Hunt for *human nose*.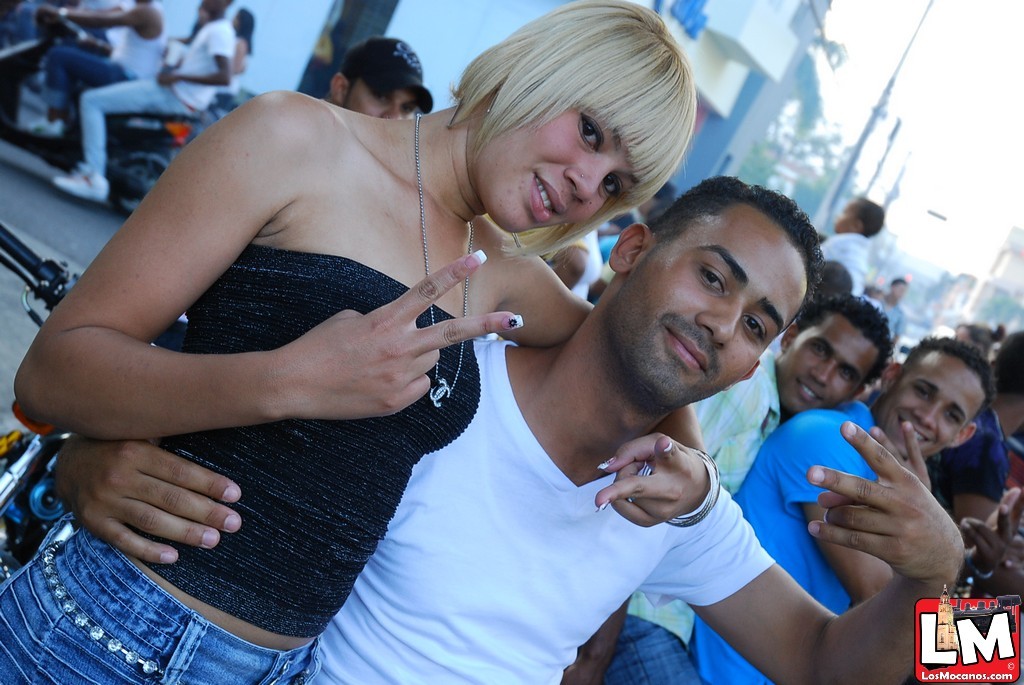
Hunted down at <region>808, 359, 833, 389</region>.
